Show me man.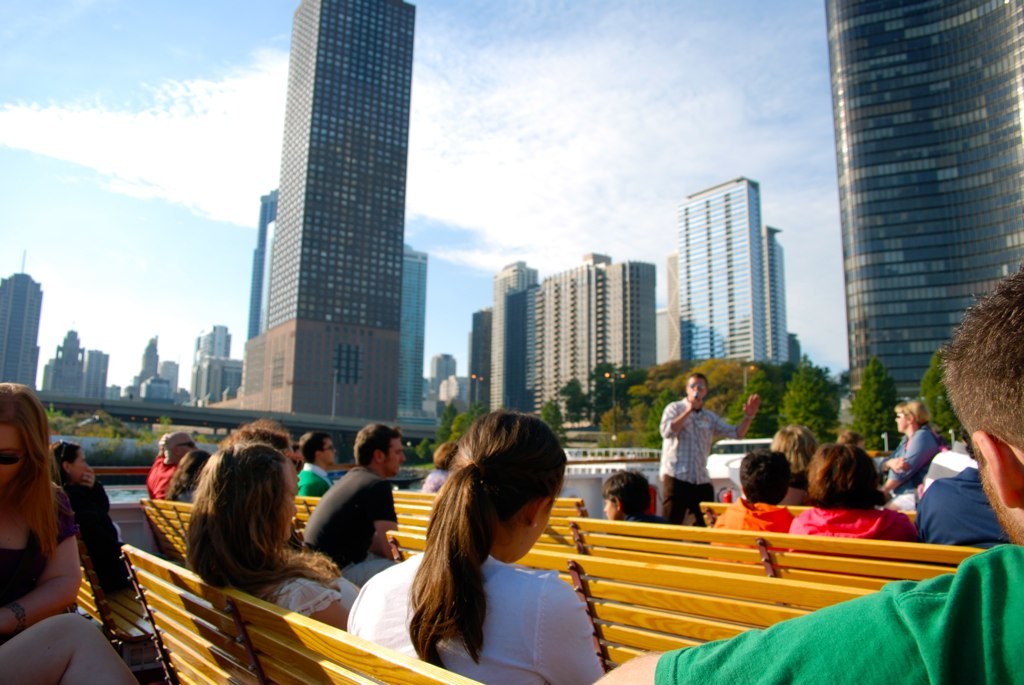
man is here: 299/426/404/585.
